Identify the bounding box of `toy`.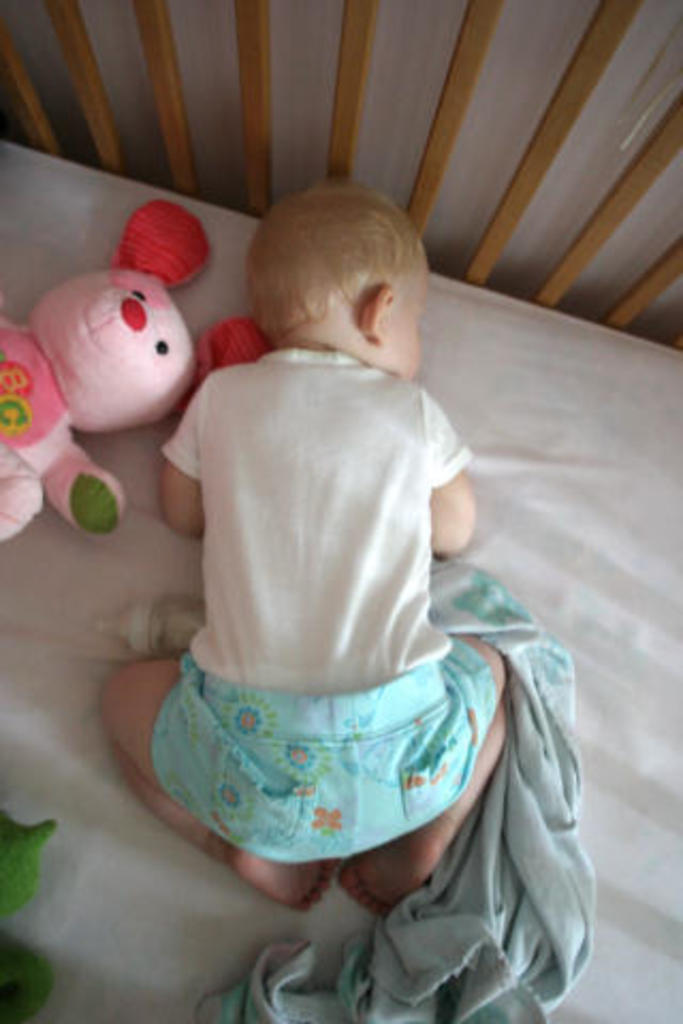
21,218,237,610.
